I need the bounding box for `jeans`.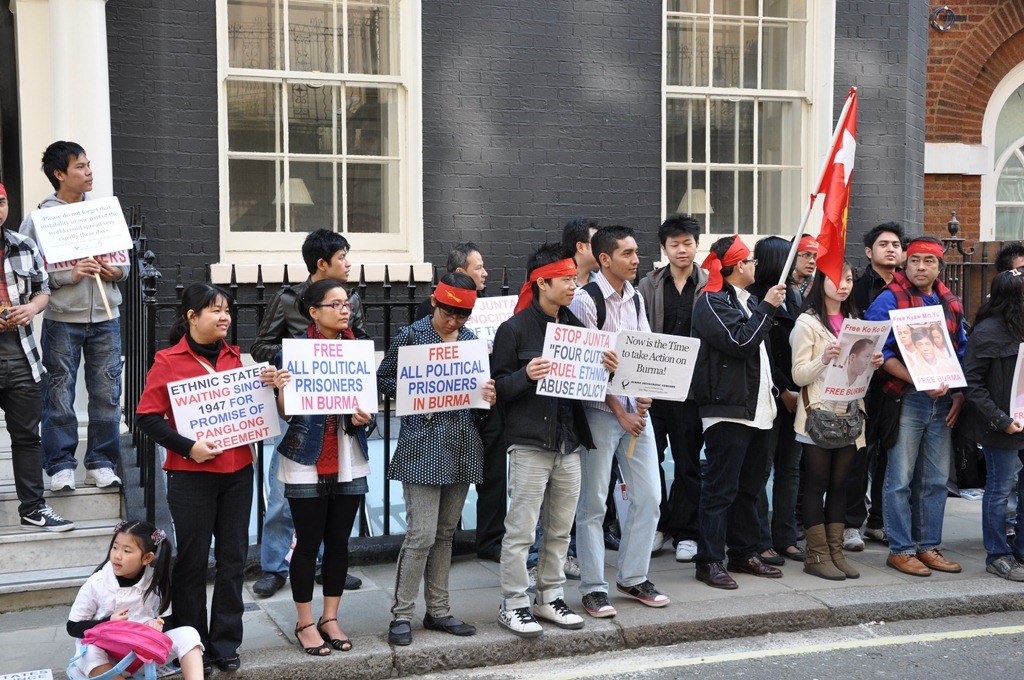
Here it is: x1=7, y1=361, x2=42, y2=512.
